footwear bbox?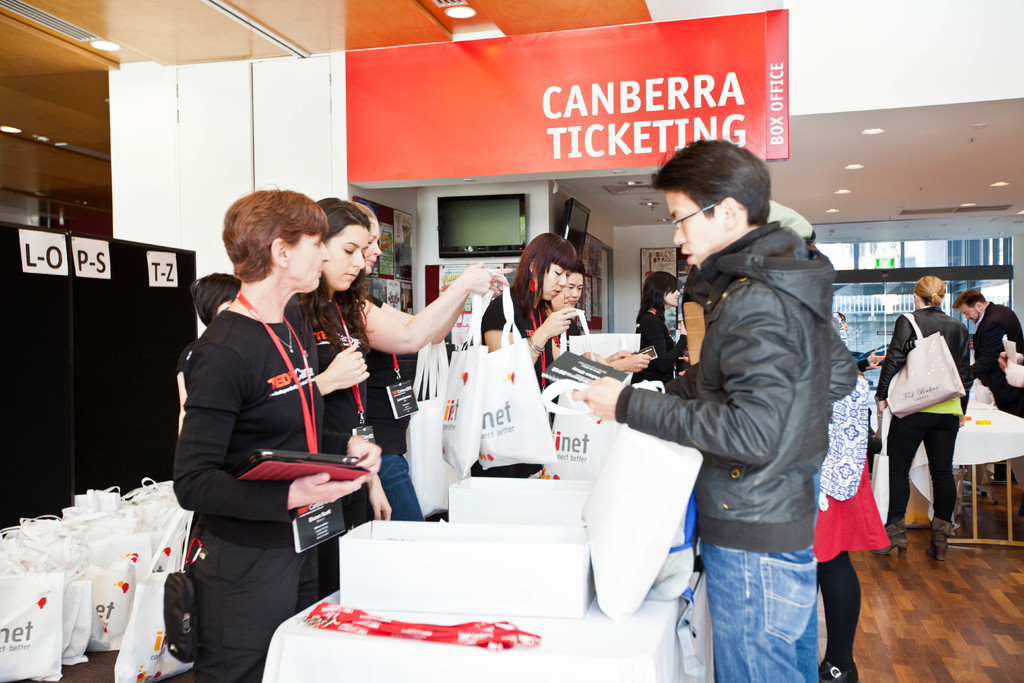
BBox(924, 523, 960, 567)
